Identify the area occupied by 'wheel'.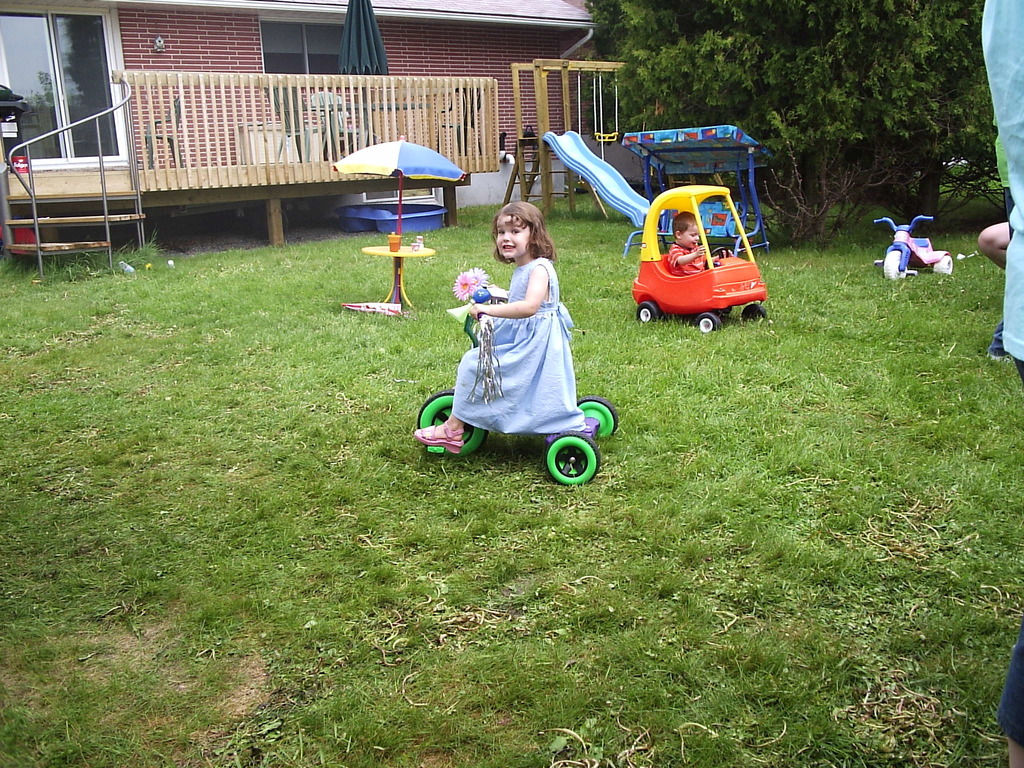
Area: 573,396,616,438.
